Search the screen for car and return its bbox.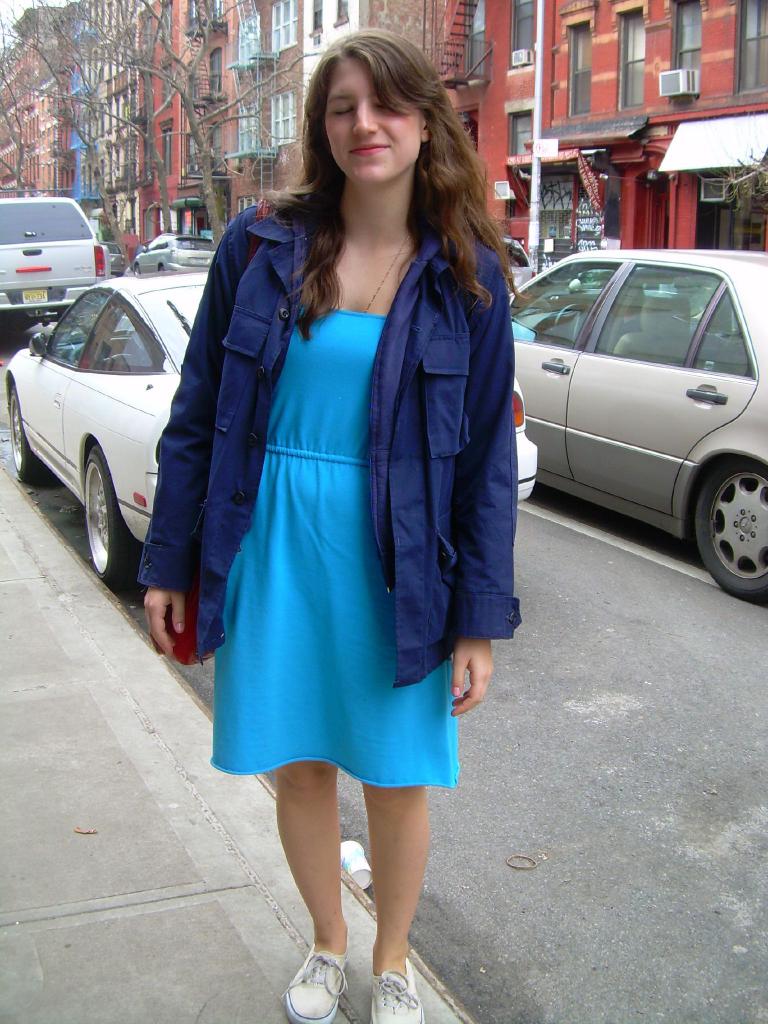
Found: select_region(490, 246, 767, 584).
